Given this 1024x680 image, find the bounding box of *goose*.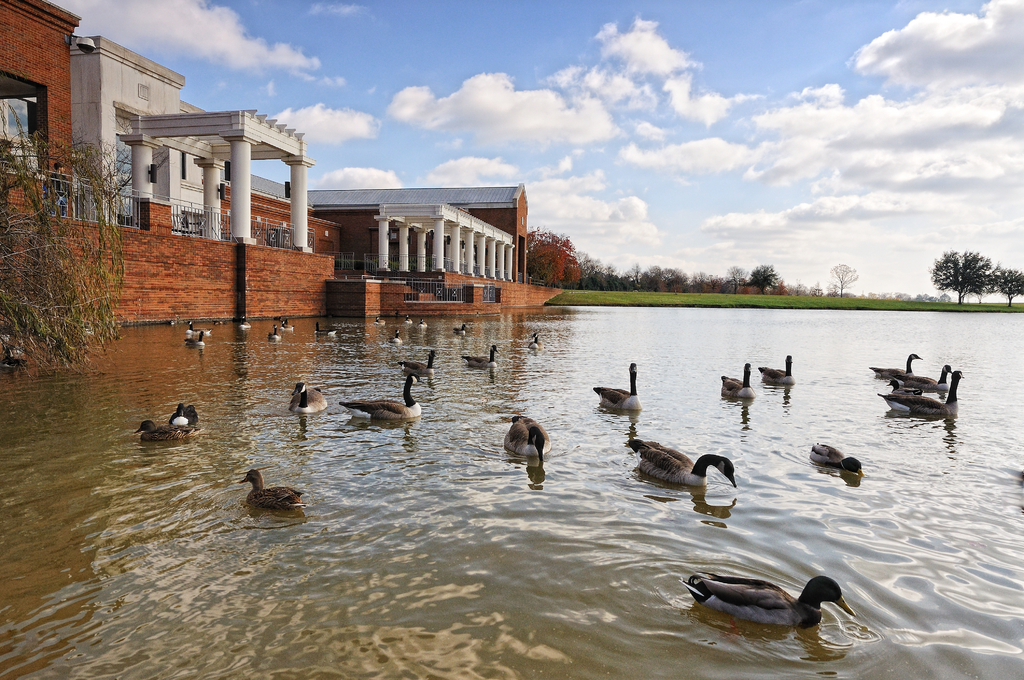
464, 342, 500, 369.
